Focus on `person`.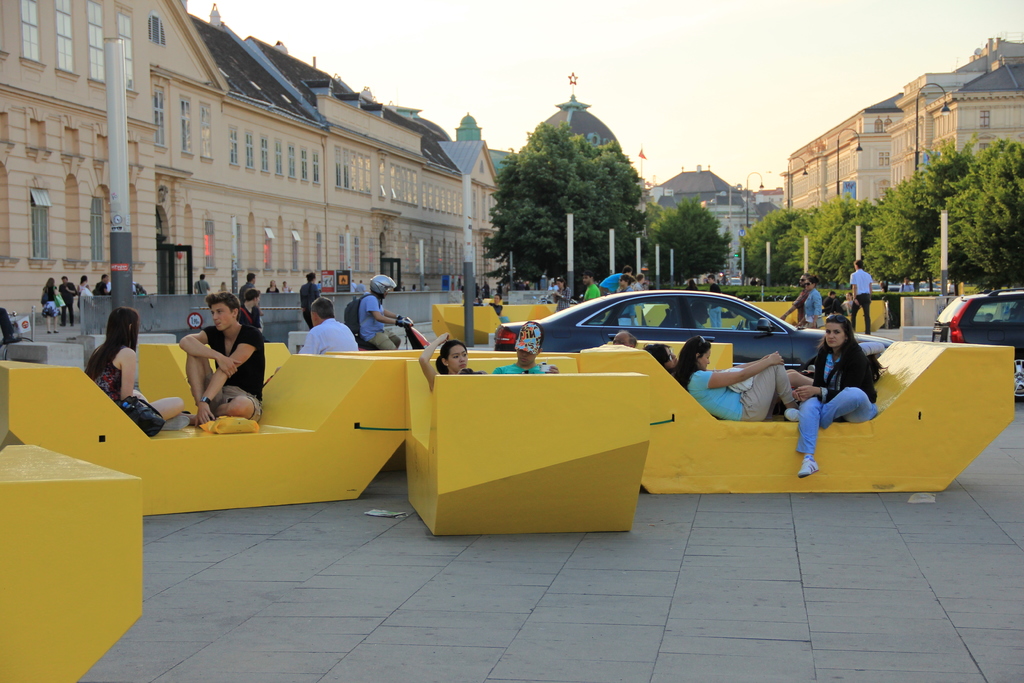
Focused at [left=168, top=286, right=259, bottom=432].
